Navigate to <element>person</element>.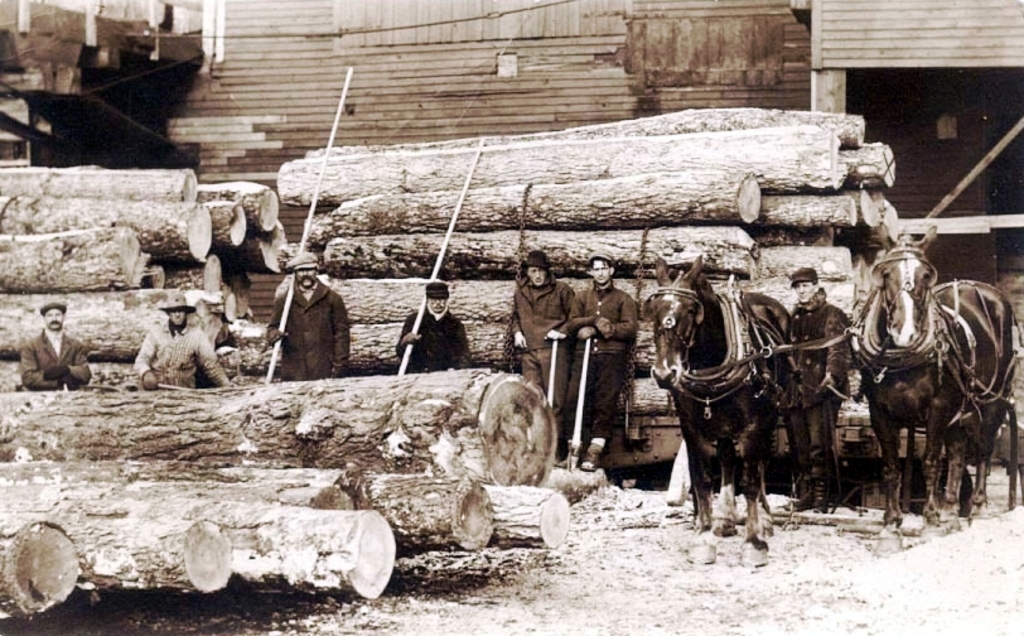
Navigation target: [14,302,87,391].
